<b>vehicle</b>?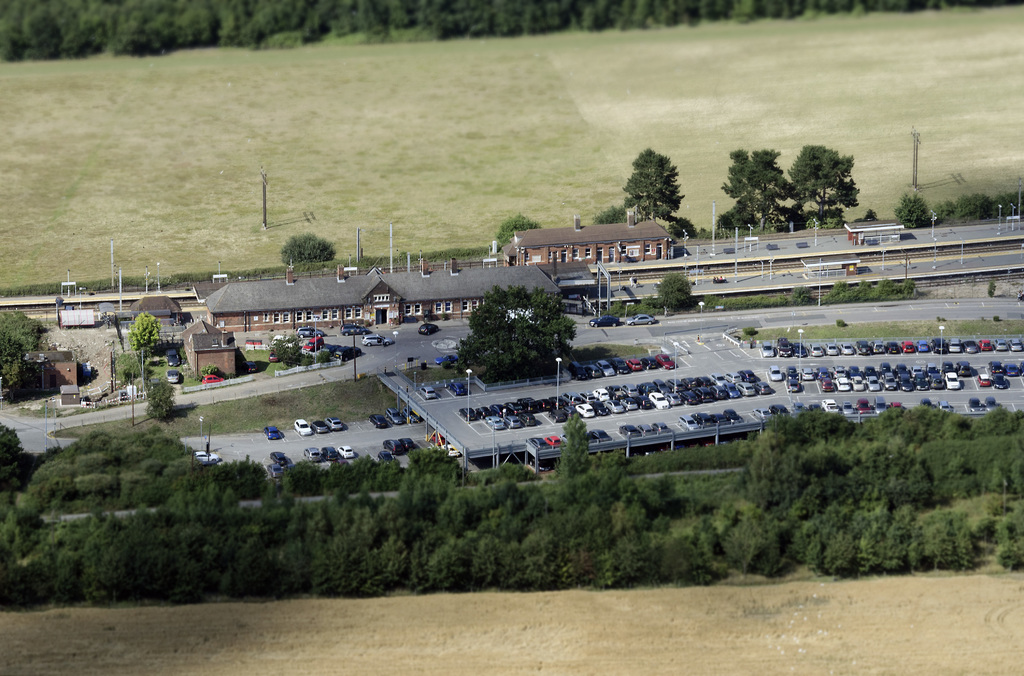
Rect(804, 366, 815, 380)
